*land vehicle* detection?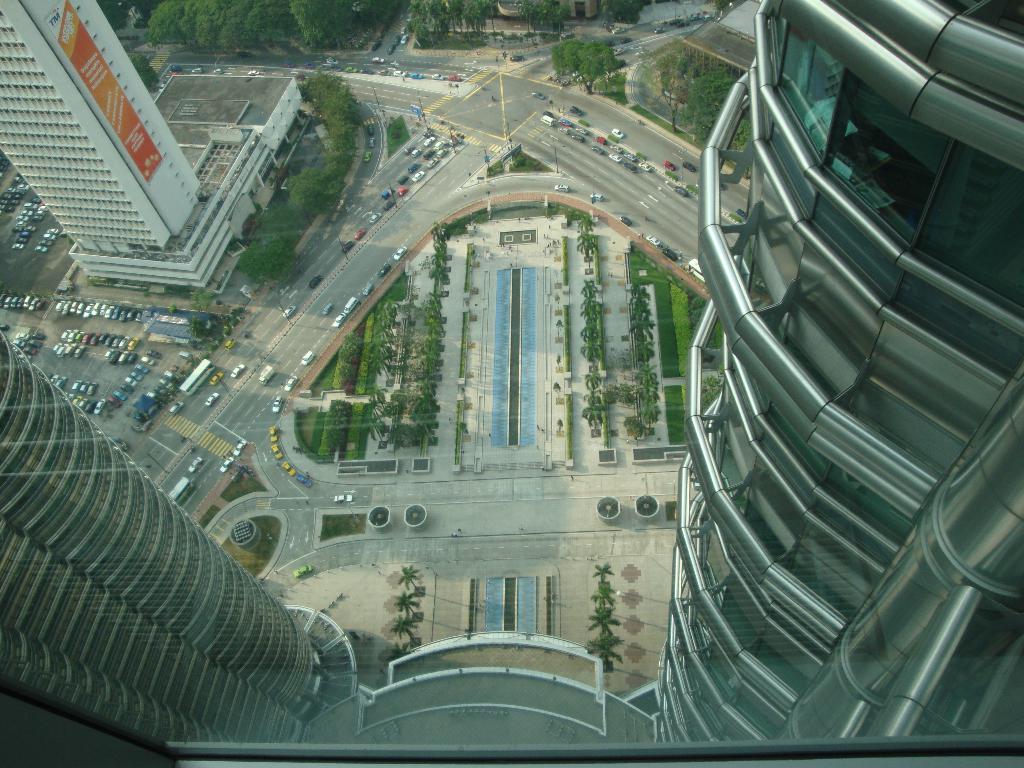
(360,70,373,75)
